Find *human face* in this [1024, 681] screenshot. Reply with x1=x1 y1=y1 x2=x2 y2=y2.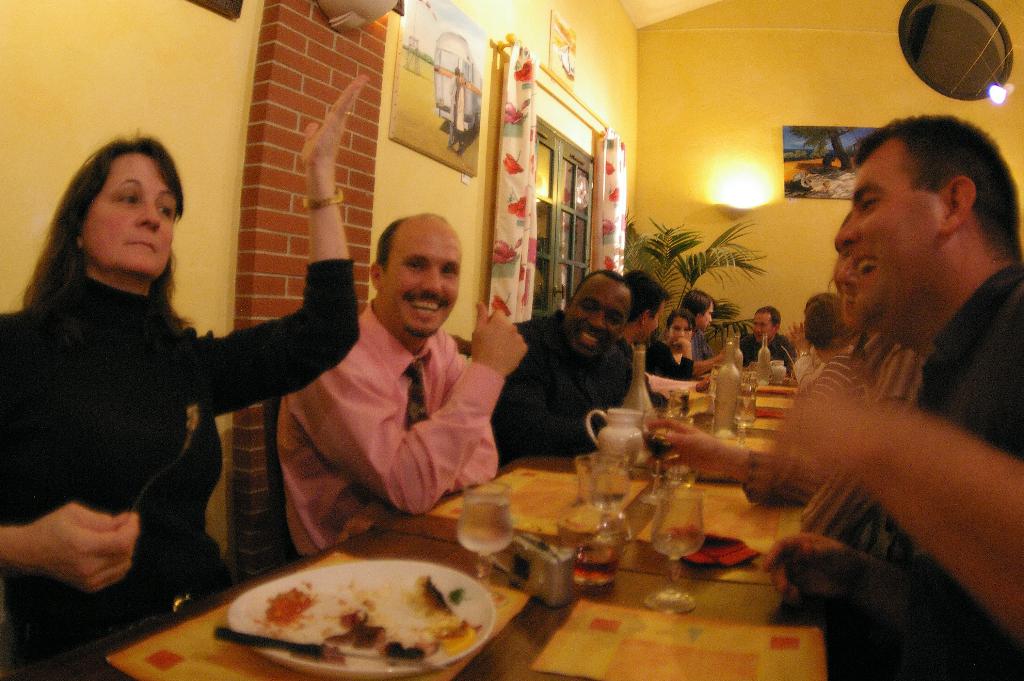
x1=831 y1=242 x2=862 y2=329.
